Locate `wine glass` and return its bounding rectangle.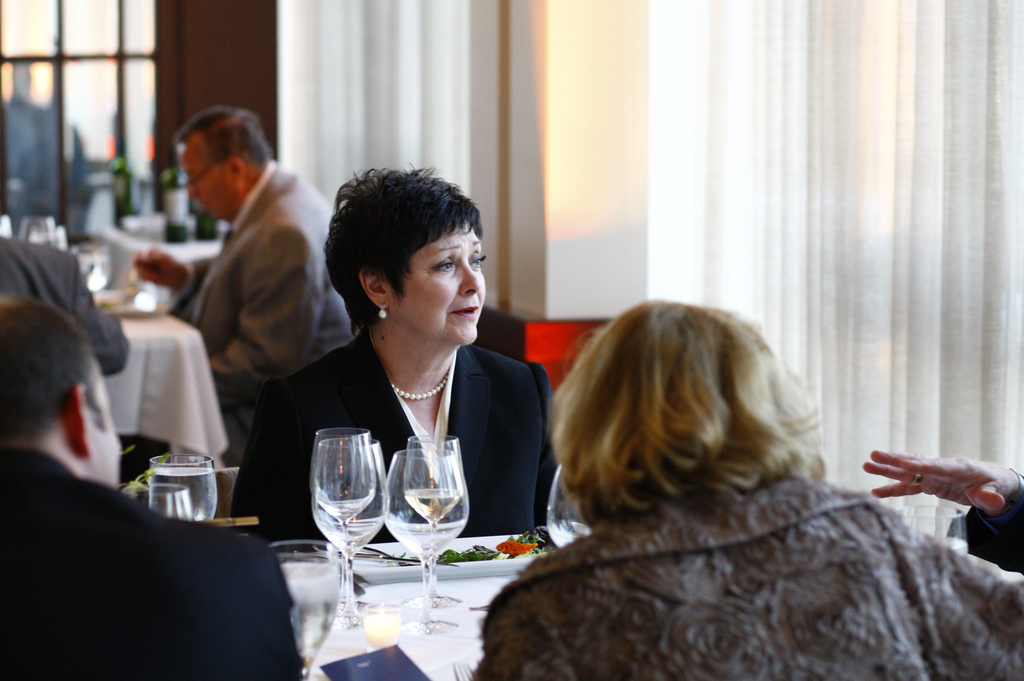
x1=390, y1=433, x2=466, y2=612.
